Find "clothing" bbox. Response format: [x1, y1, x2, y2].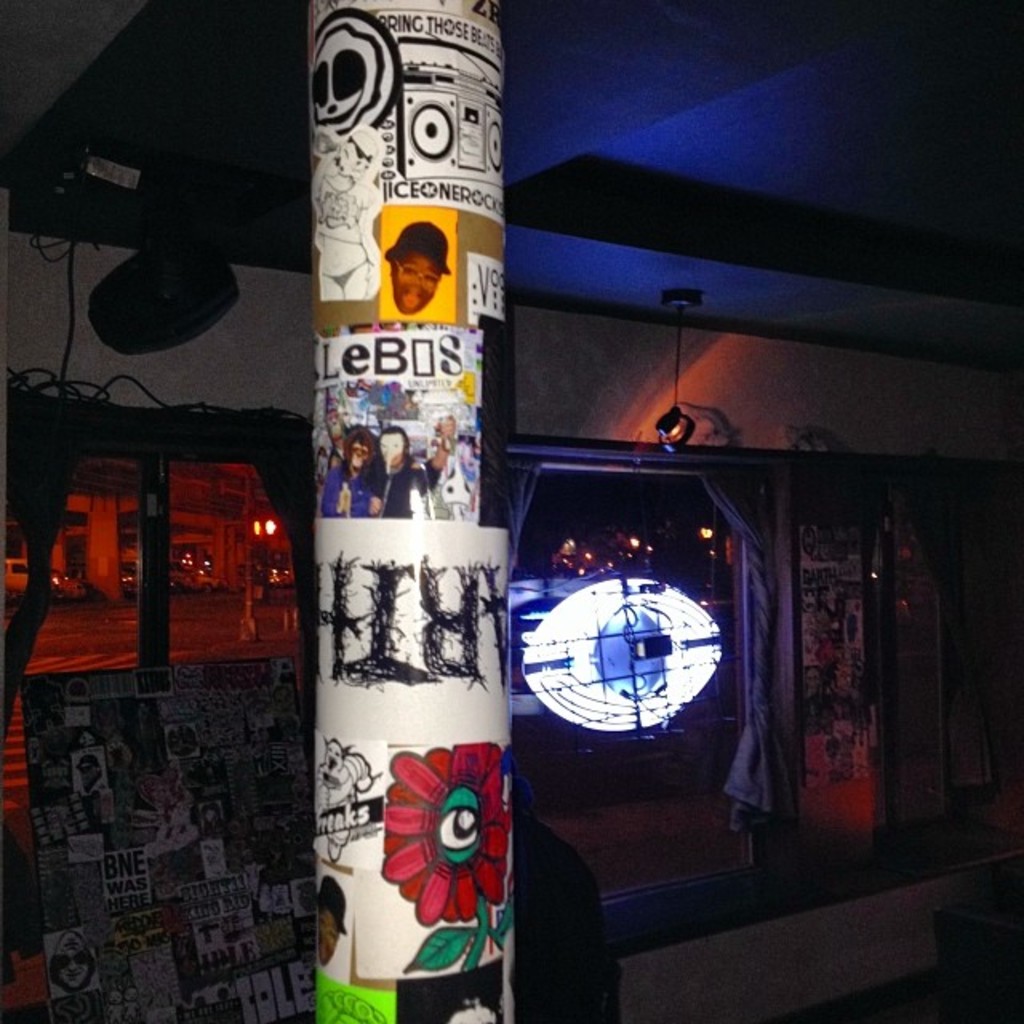
[322, 462, 368, 522].
